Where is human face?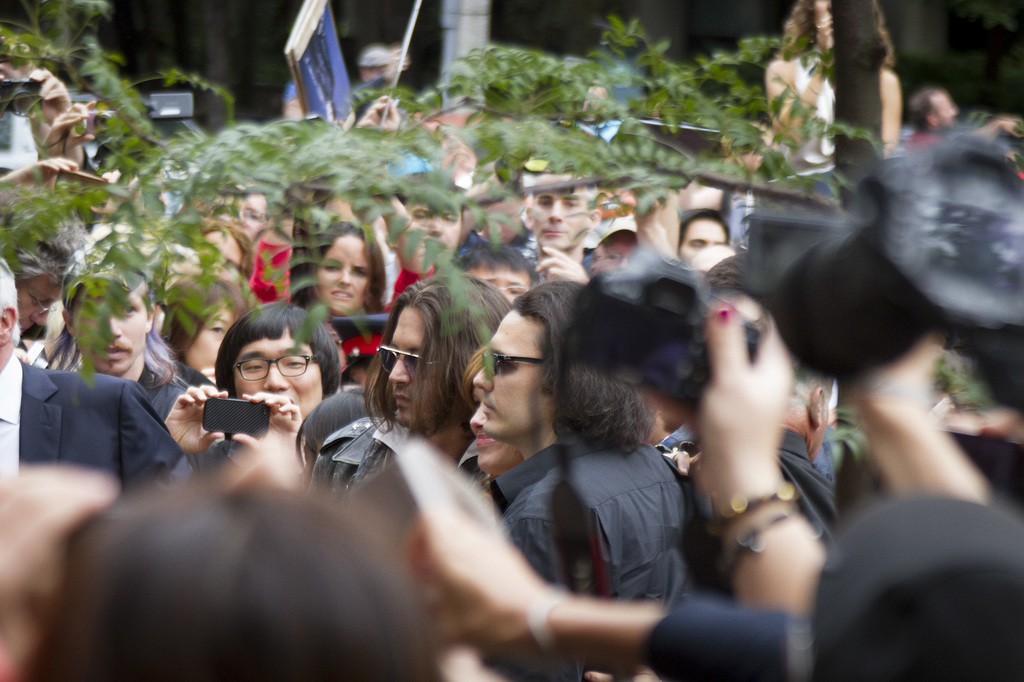
{"left": 677, "top": 218, "right": 722, "bottom": 262}.
